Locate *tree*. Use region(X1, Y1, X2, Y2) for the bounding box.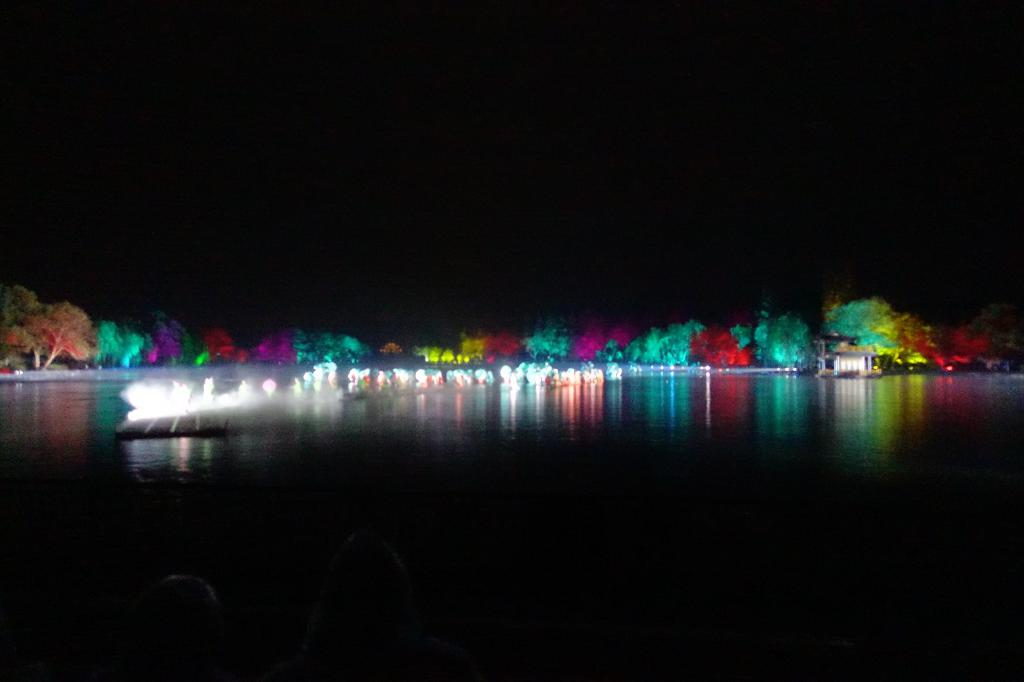
region(300, 325, 374, 370).
